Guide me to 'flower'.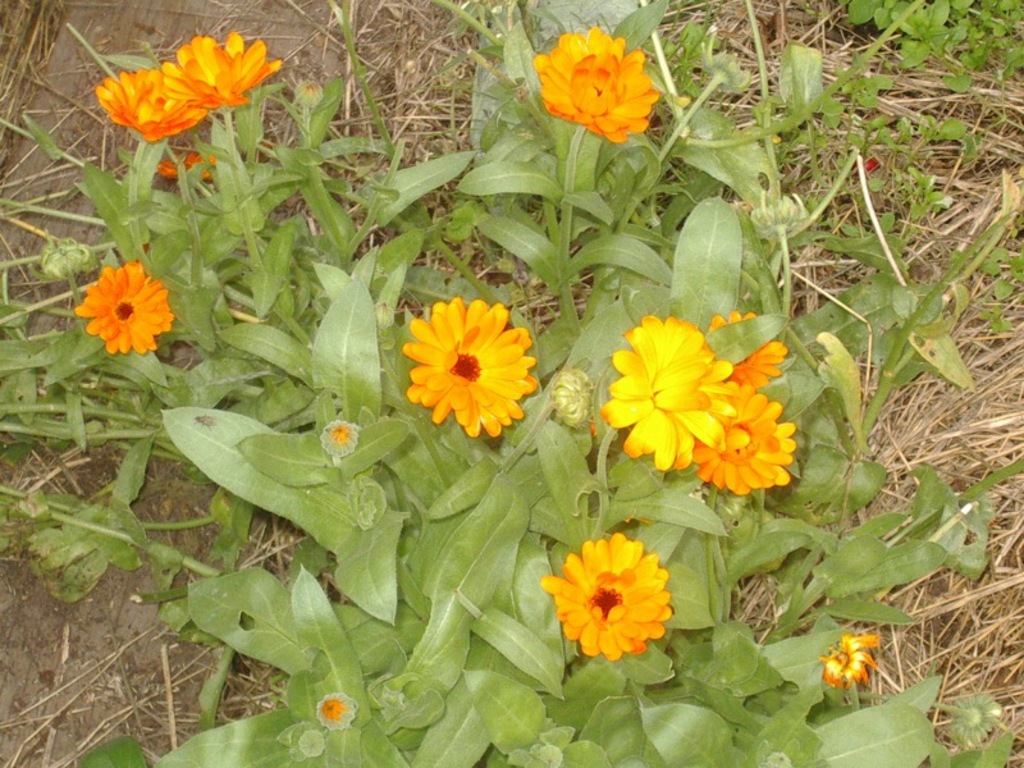
Guidance: l=529, t=24, r=659, b=147.
